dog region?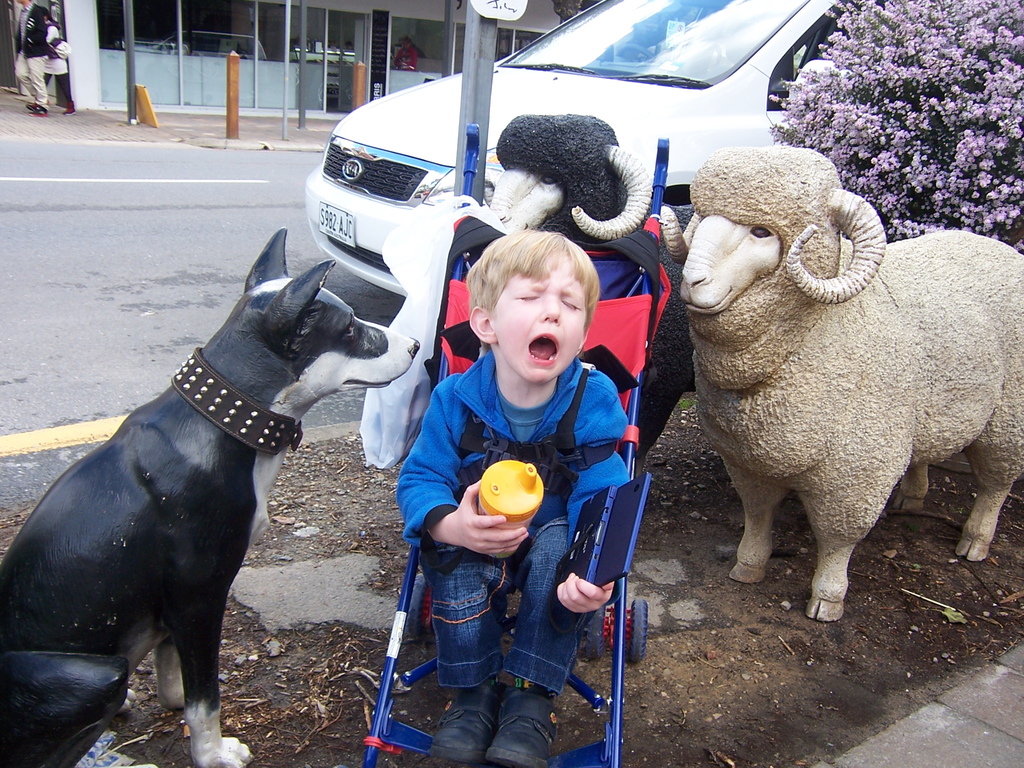
<region>0, 225, 420, 767</region>
